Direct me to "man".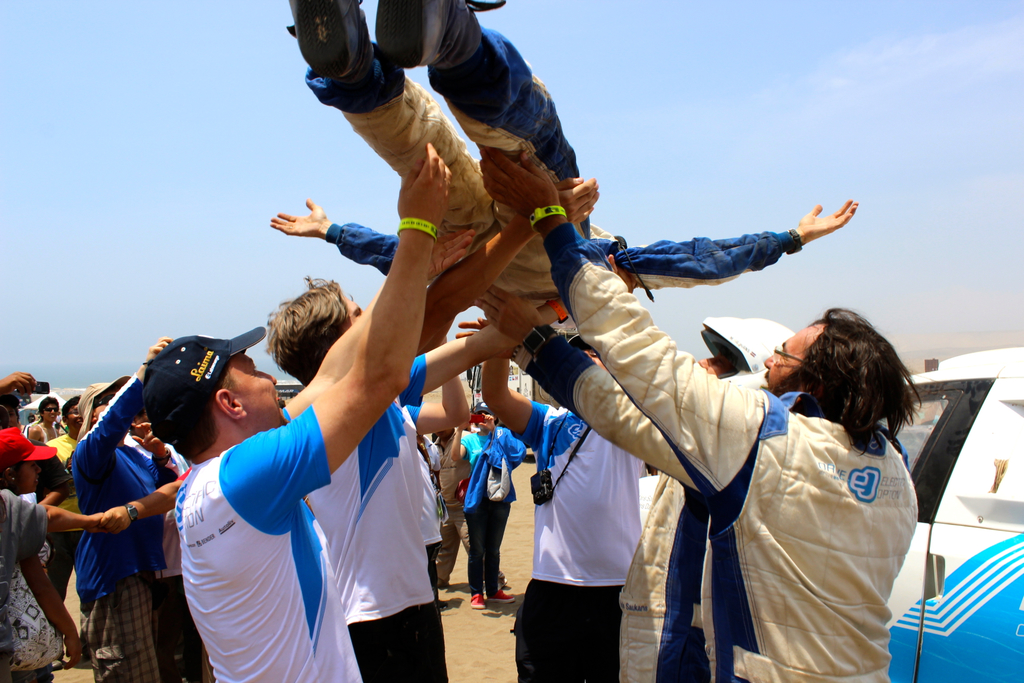
Direction: (43, 394, 84, 599).
